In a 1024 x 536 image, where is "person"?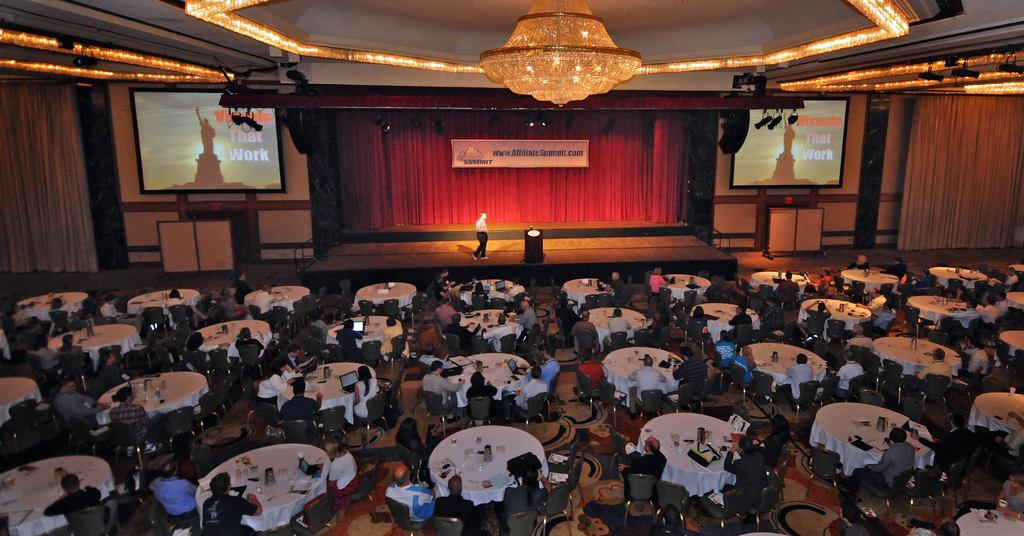
left=842, top=280, right=867, bottom=304.
